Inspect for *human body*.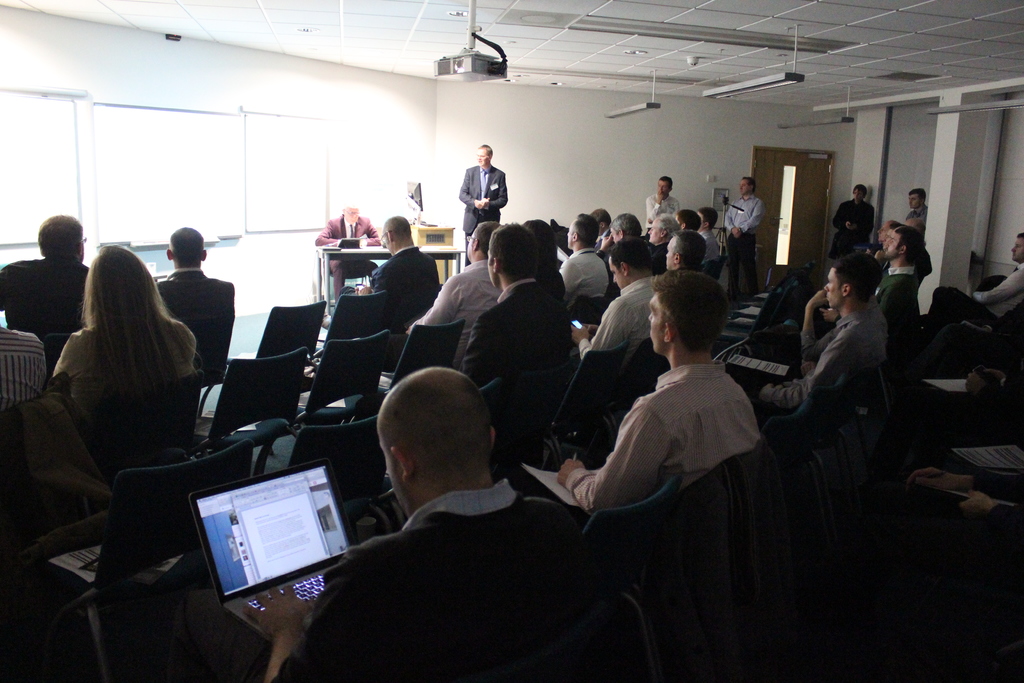
Inspection: bbox(831, 186, 874, 263).
